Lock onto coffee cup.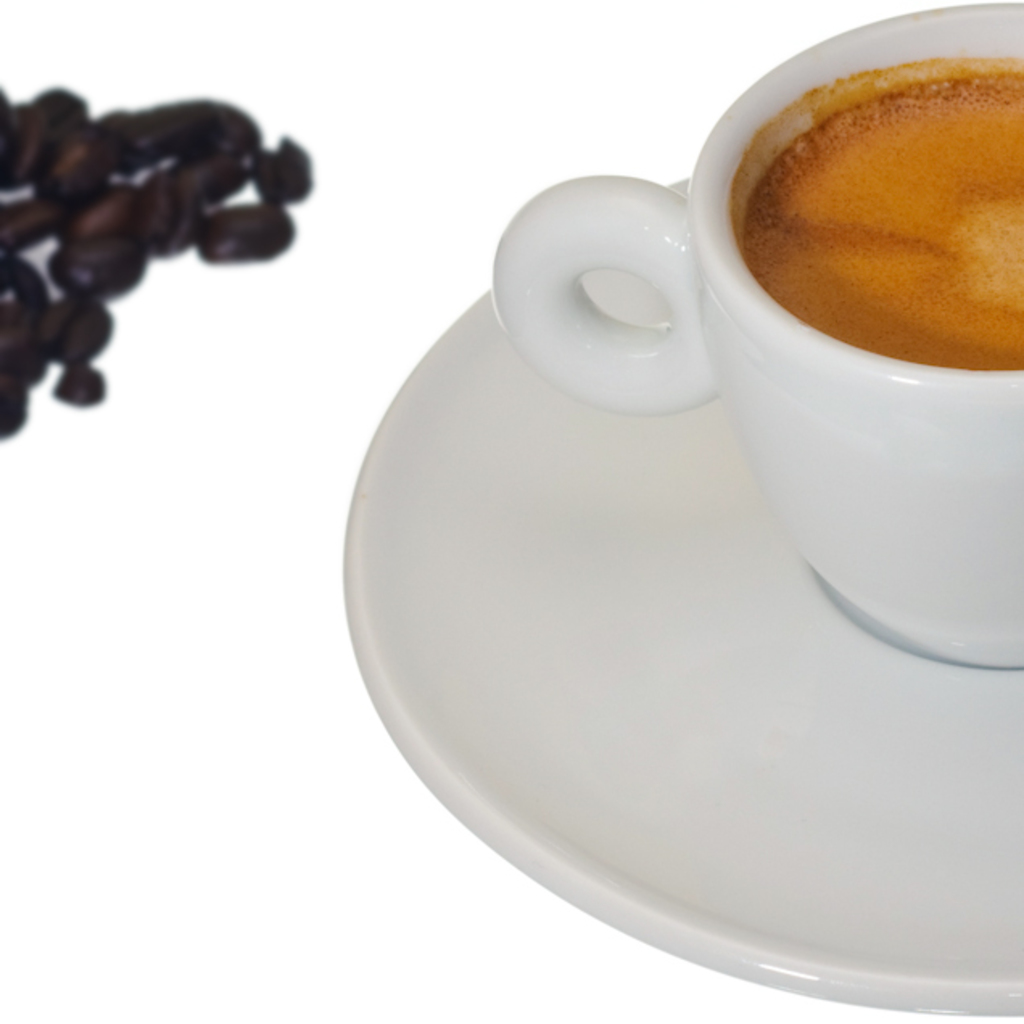
Locked: {"x1": 489, "y1": 0, "x2": 1022, "y2": 667}.
